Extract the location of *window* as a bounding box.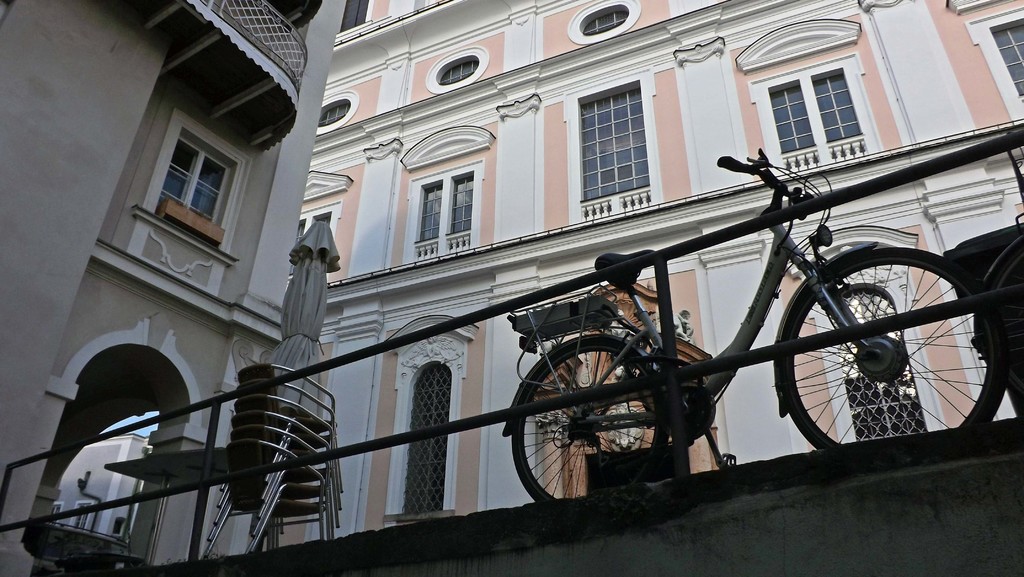
bbox(998, 14, 1023, 105).
